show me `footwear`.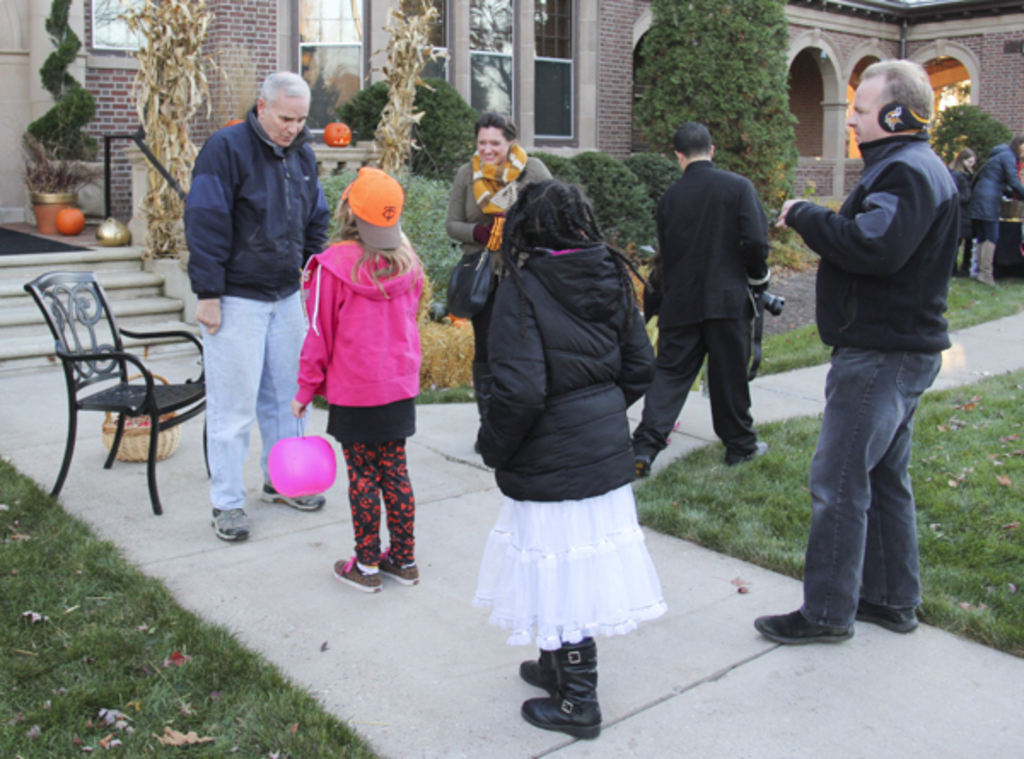
`footwear` is here: 963, 234, 973, 278.
